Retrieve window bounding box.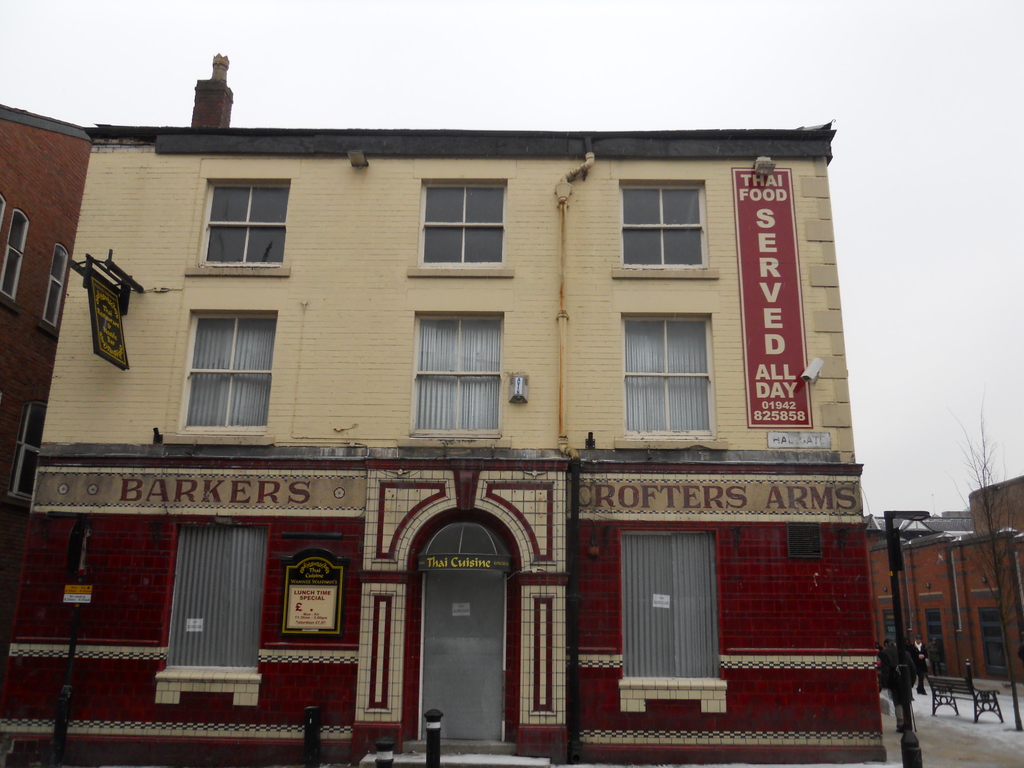
Bounding box: bbox=(0, 195, 7, 225).
